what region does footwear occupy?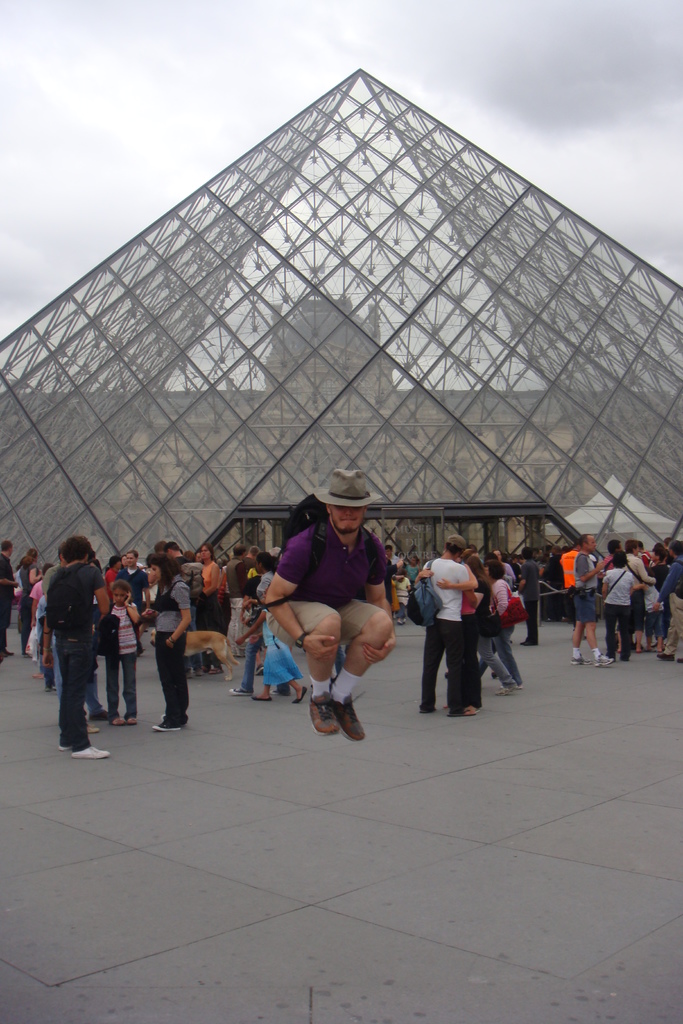
[x1=572, y1=646, x2=579, y2=662].
